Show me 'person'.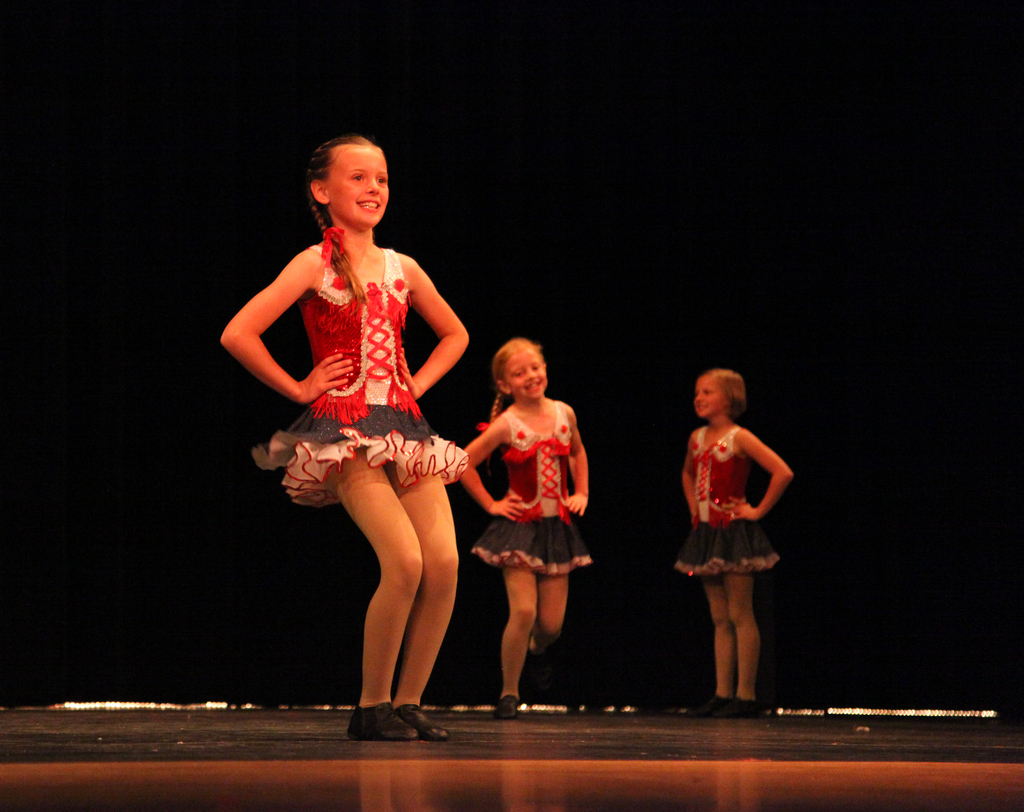
'person' is here: (left=680, top=369, right=799, bottom=714).
